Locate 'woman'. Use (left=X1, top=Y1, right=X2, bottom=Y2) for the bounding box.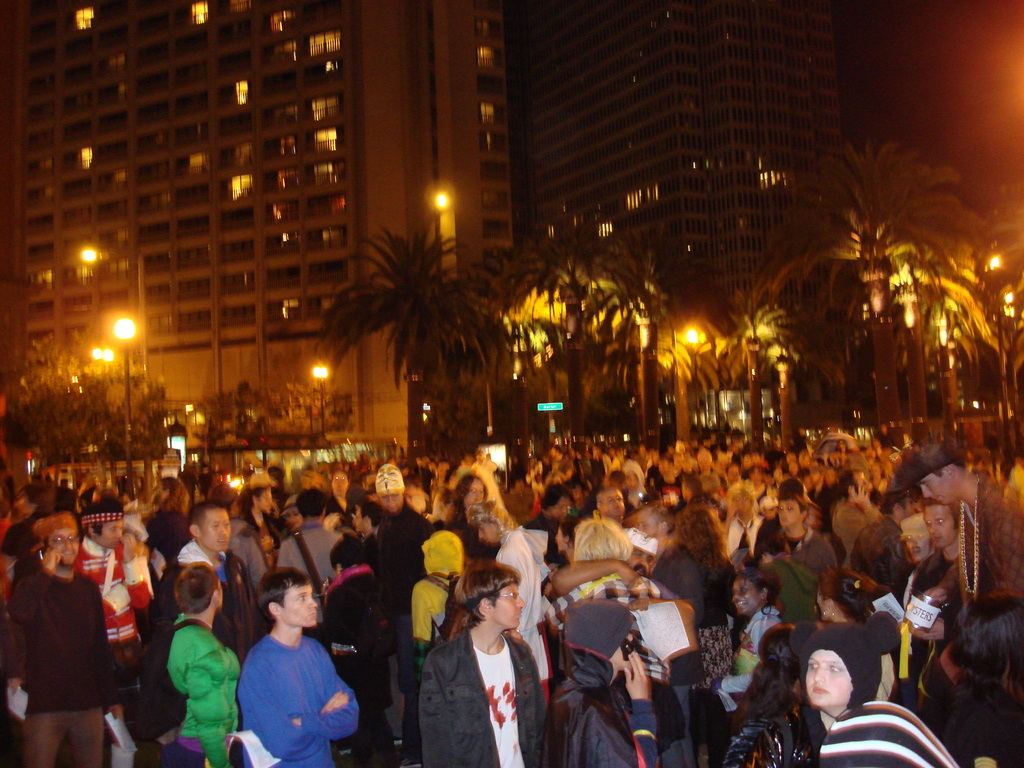
(left=459, top=496, right=546, bottom=682).
